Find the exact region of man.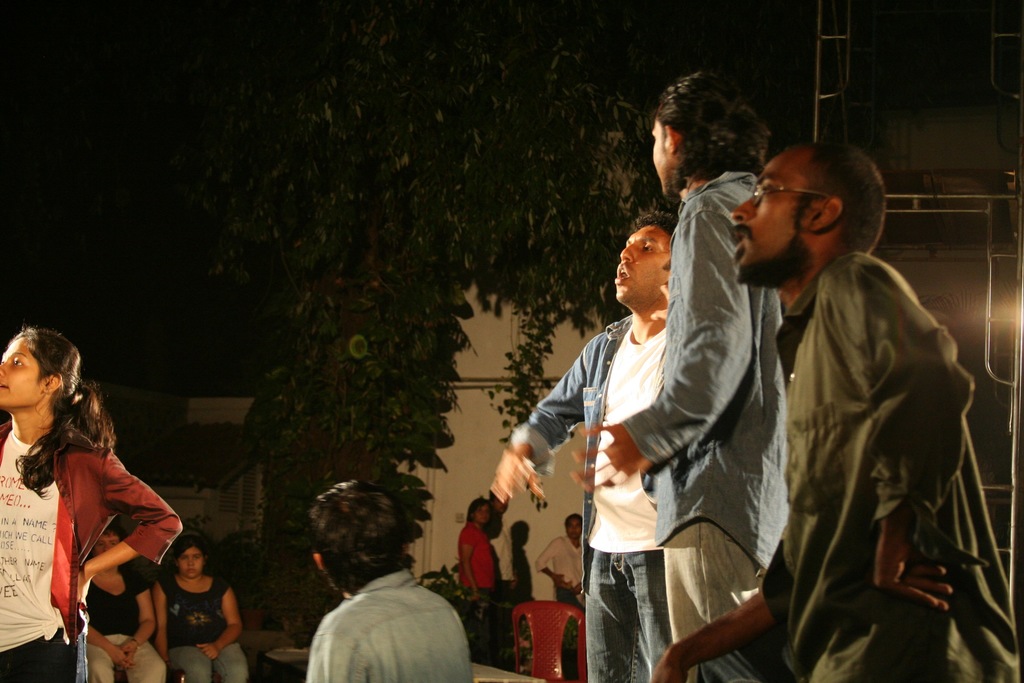
Exact region: box(540, 516, 595, 604).
